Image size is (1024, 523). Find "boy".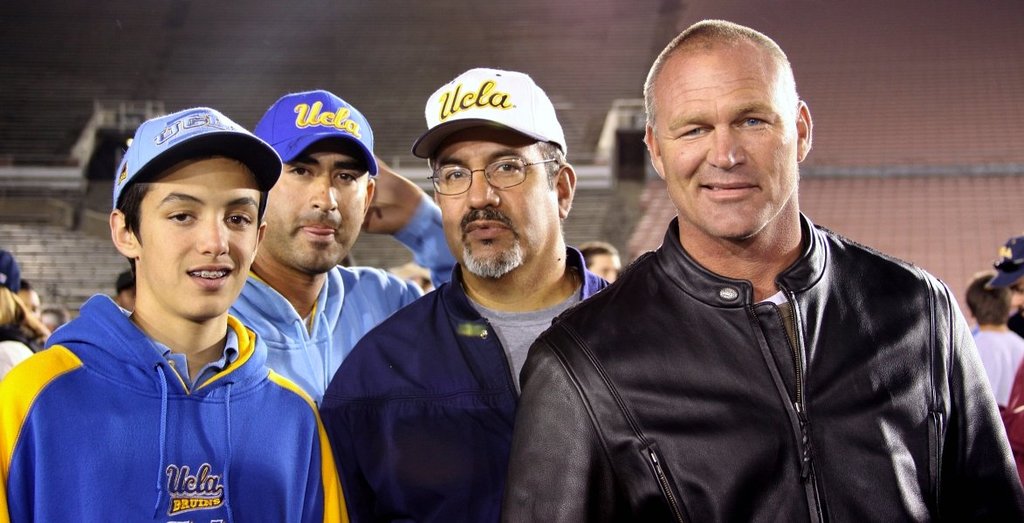
[0, 100, 318, 520].
